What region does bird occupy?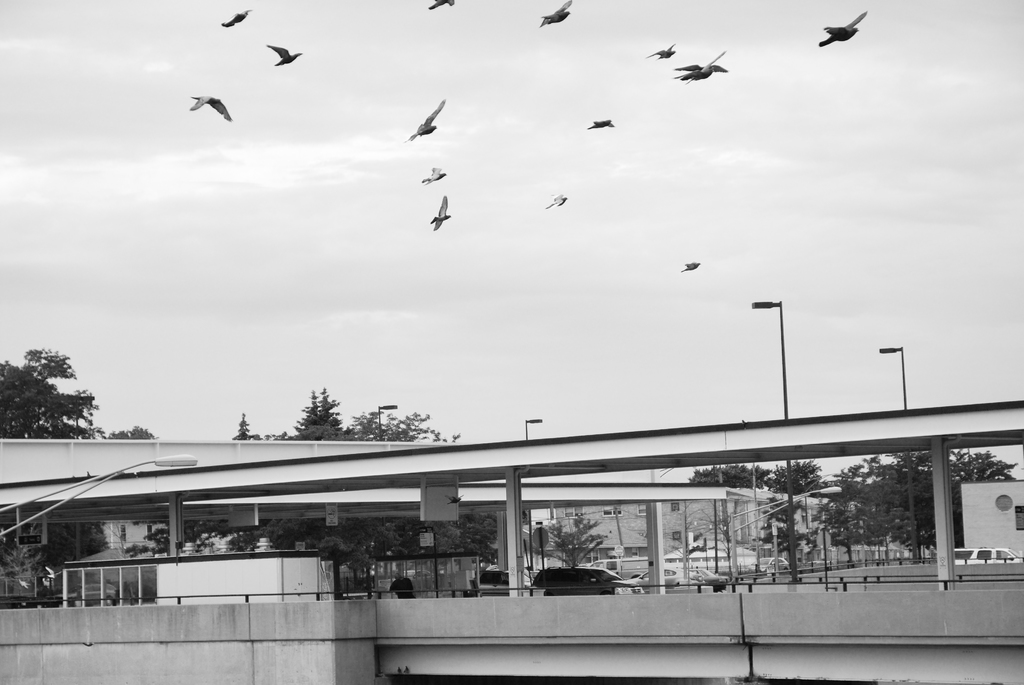
<bbox>223, 3, 254, 32</bbox>.
